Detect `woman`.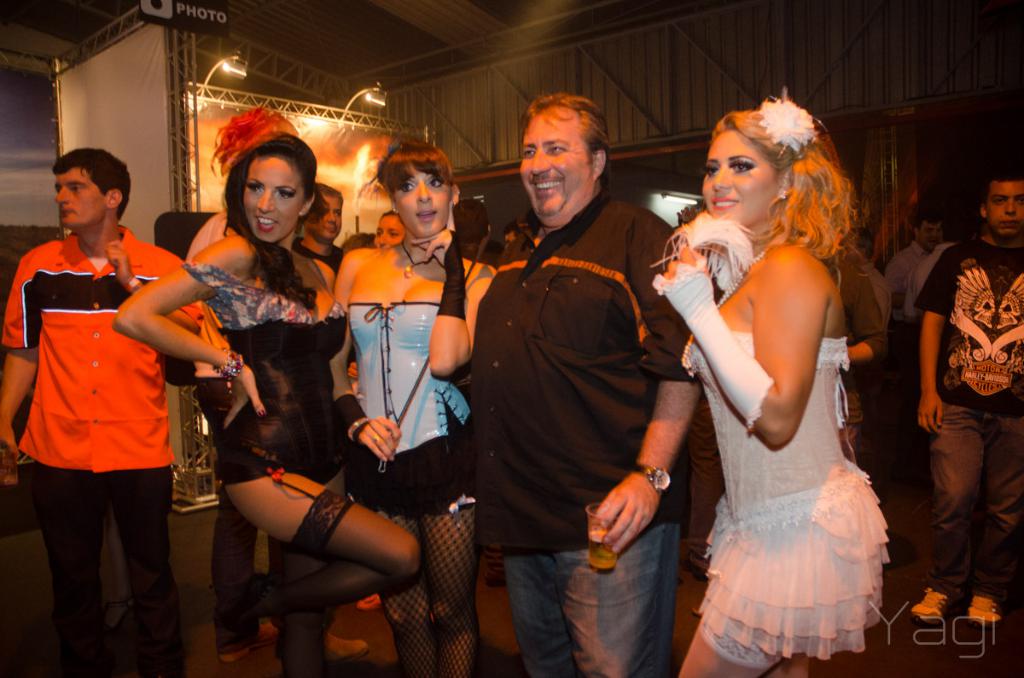
Detected at detection(672, 72, 909, 677).
